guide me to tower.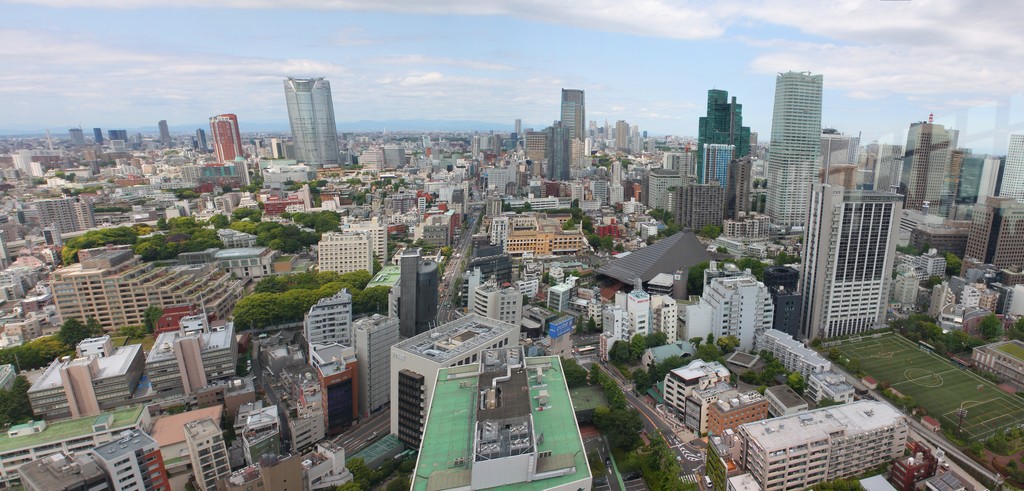
Guidance: (left=306, top=289, right=349, bottom=355).
